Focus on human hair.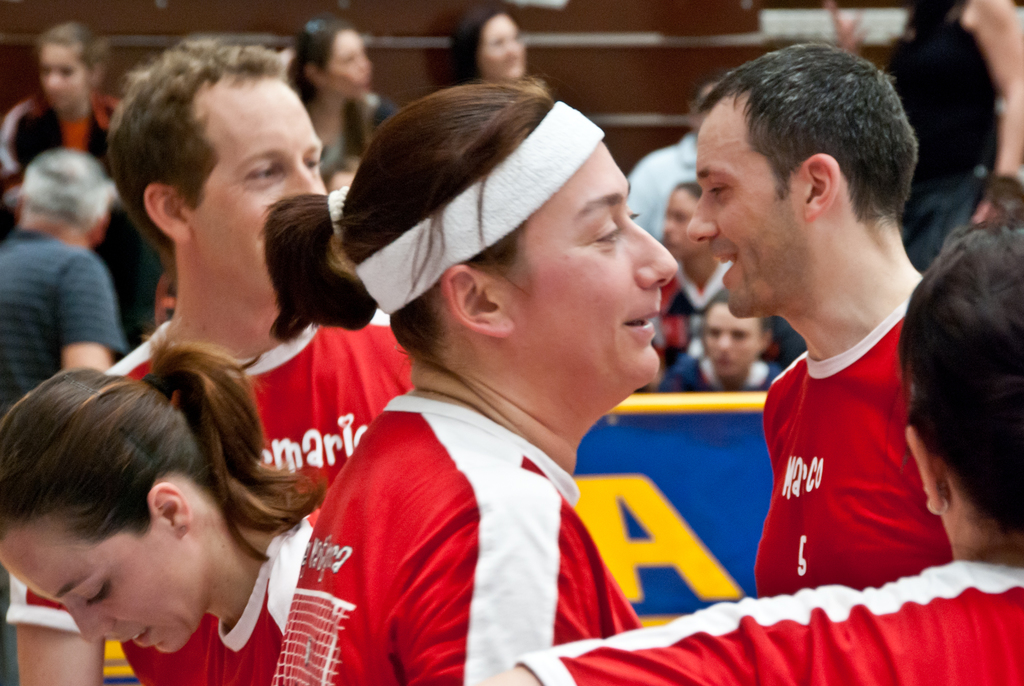
Focused at x1=892 y1=215 x2=1023 y2=551.
